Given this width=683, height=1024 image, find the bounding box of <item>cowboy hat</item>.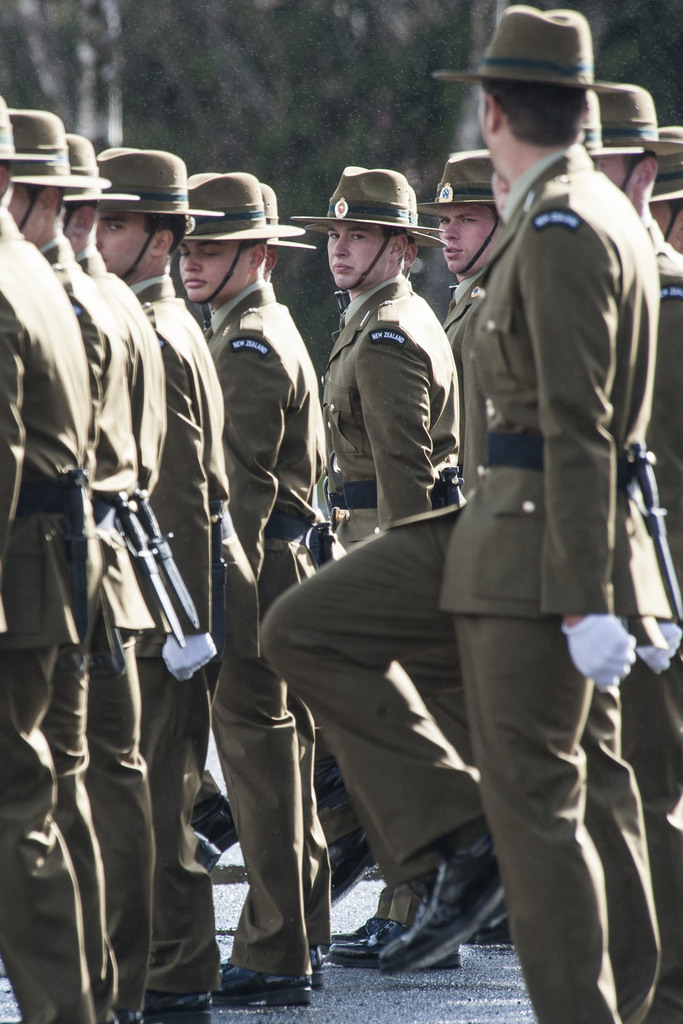
322/155/437/292.
